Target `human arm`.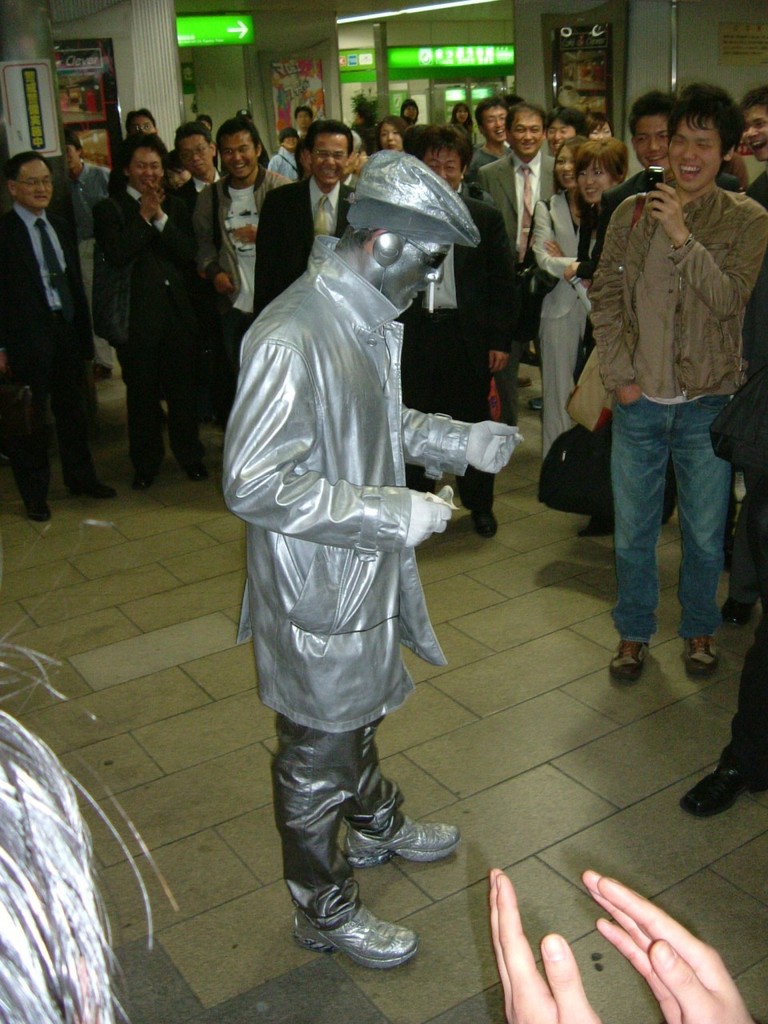
Target region: (x1=584, y1=864, x2=748, y2=1021).
